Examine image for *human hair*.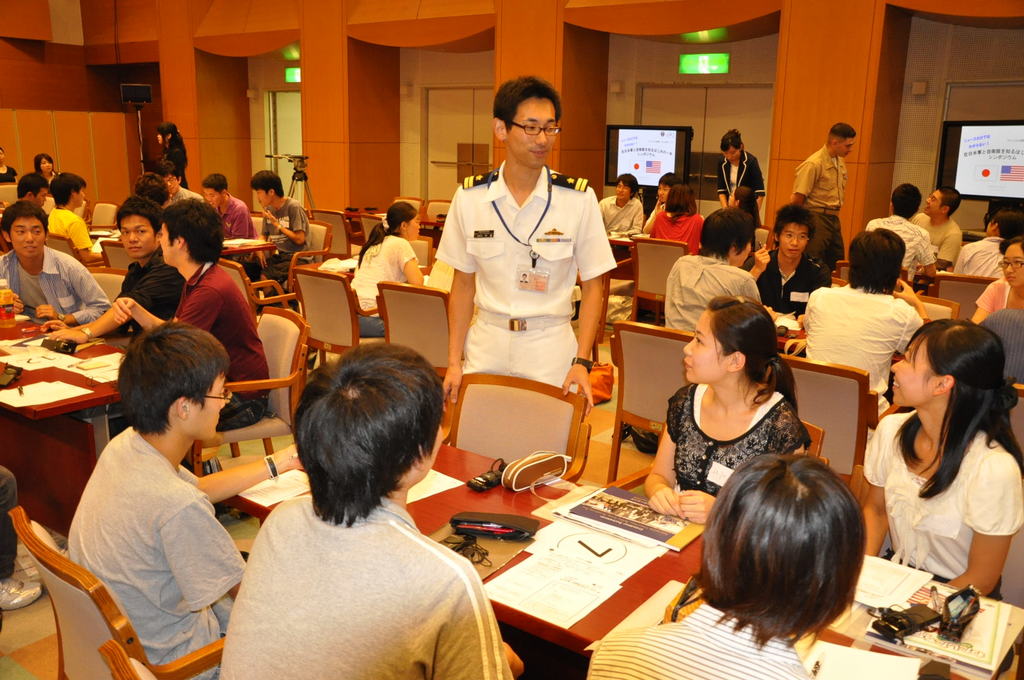
Examination result: {"x1": 1, "y1": 201, "x2": 49, "y2": 251}.
